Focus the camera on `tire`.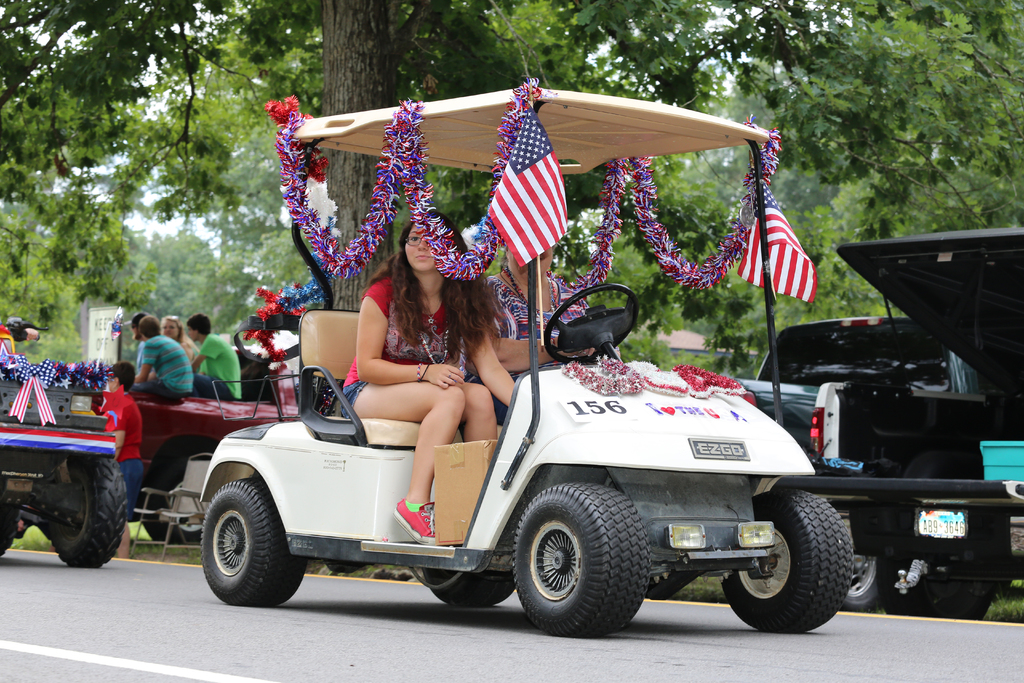
Focus region: box=[848, 554, 884, 608].
